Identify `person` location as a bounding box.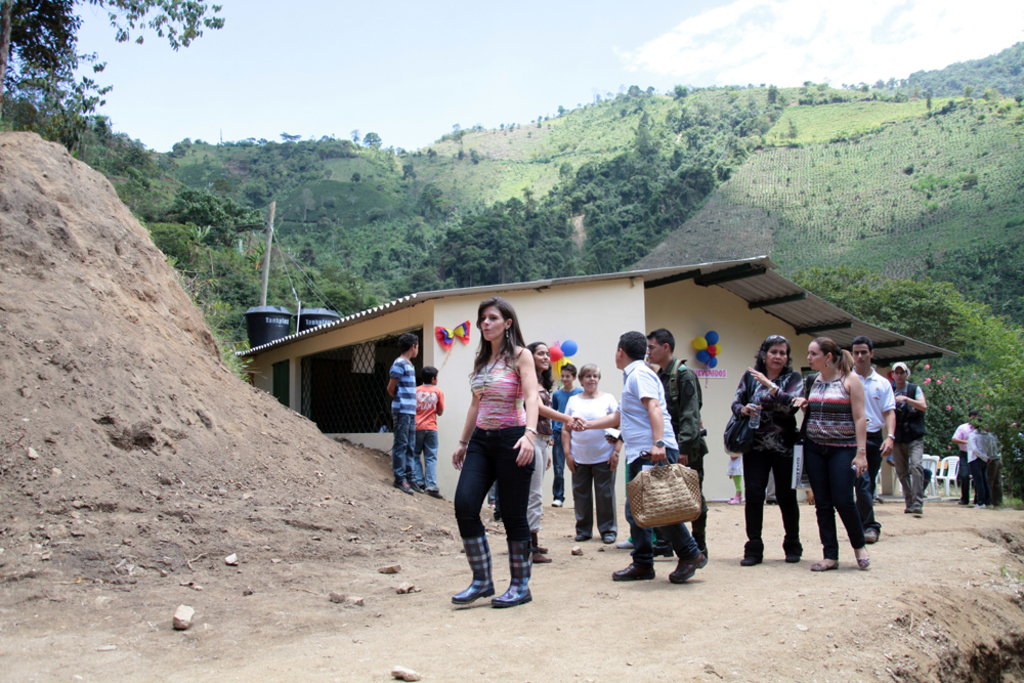
Rect(968, 427, 988, 507).
